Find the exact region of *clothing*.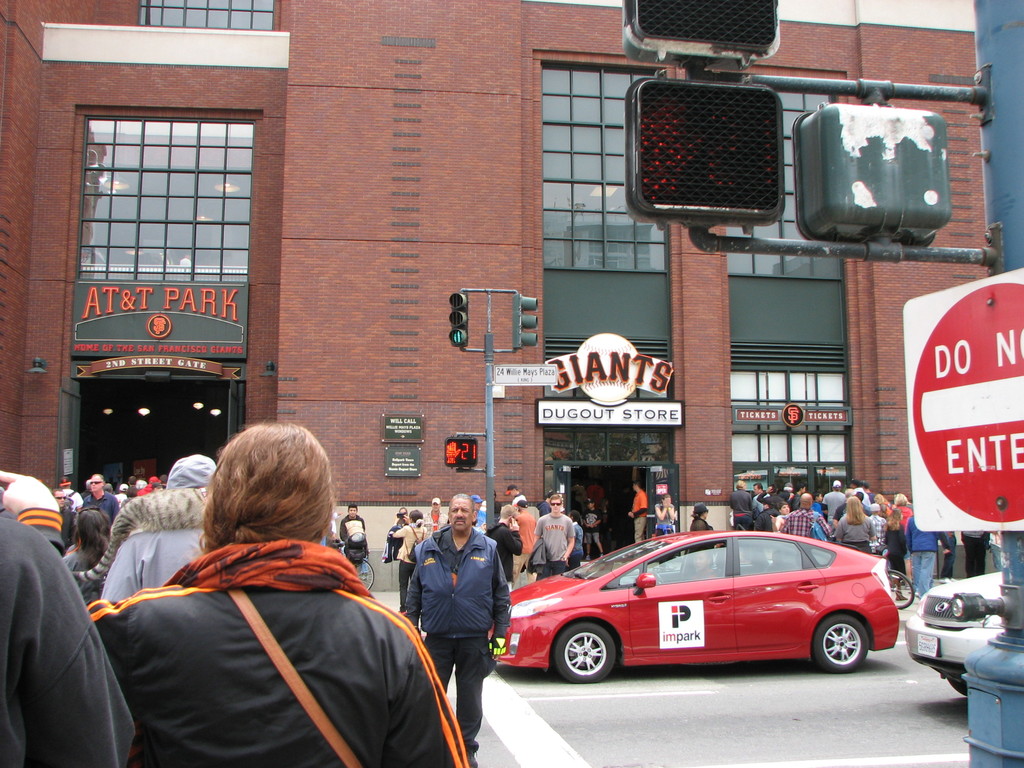
Exact region: [465,502,488,524].
